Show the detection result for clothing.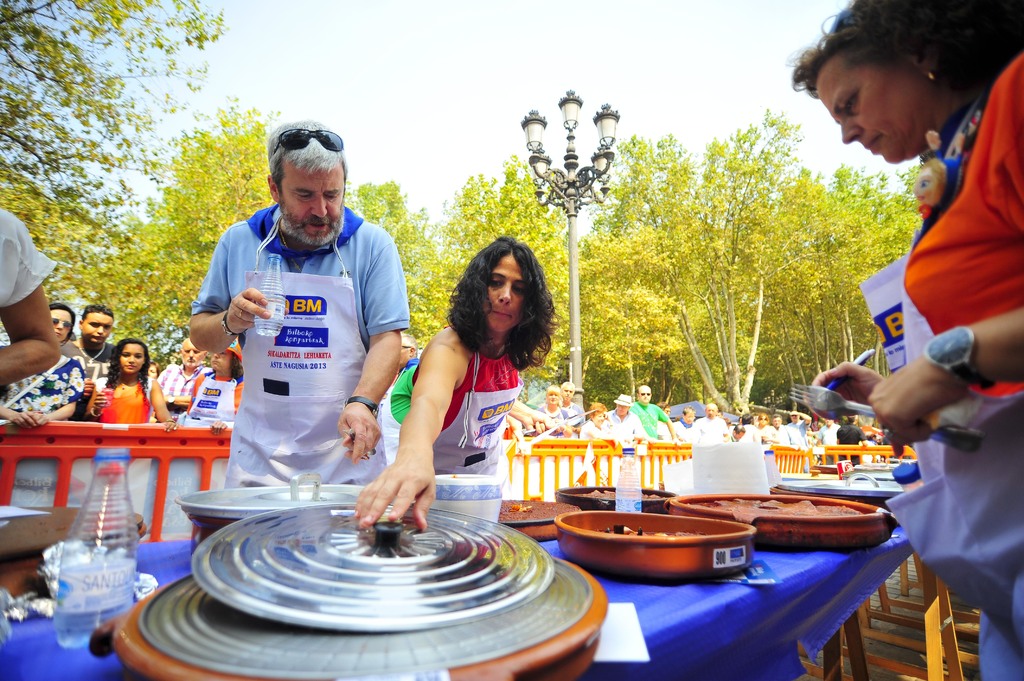
BBox(609, 408, 650, 444).
